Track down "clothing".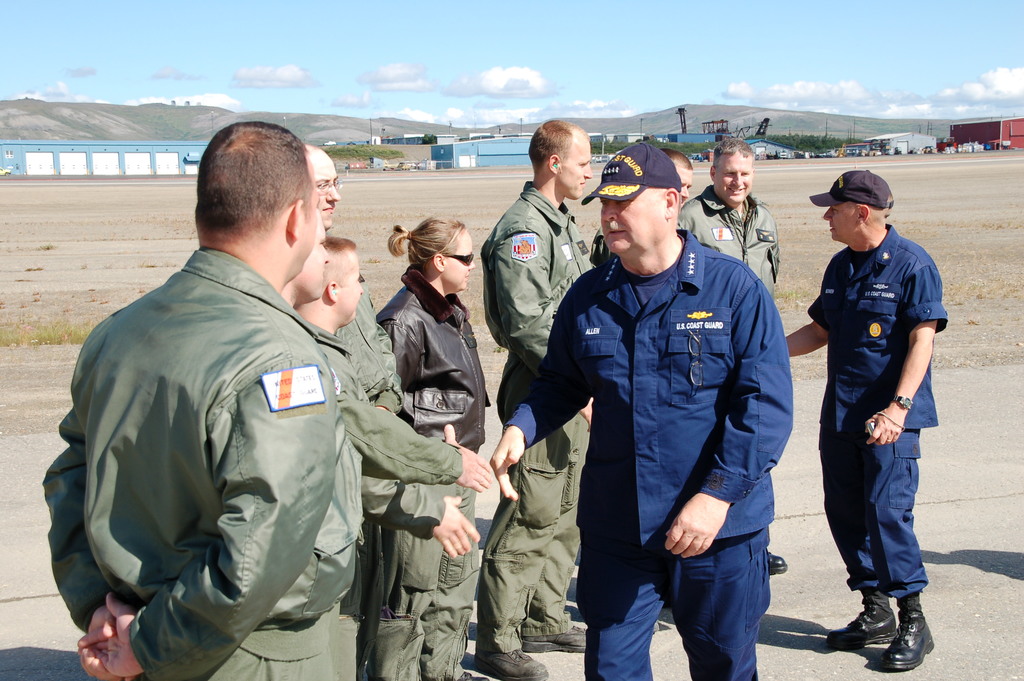
Tracked to select_region(49, 177, 947, 680).
